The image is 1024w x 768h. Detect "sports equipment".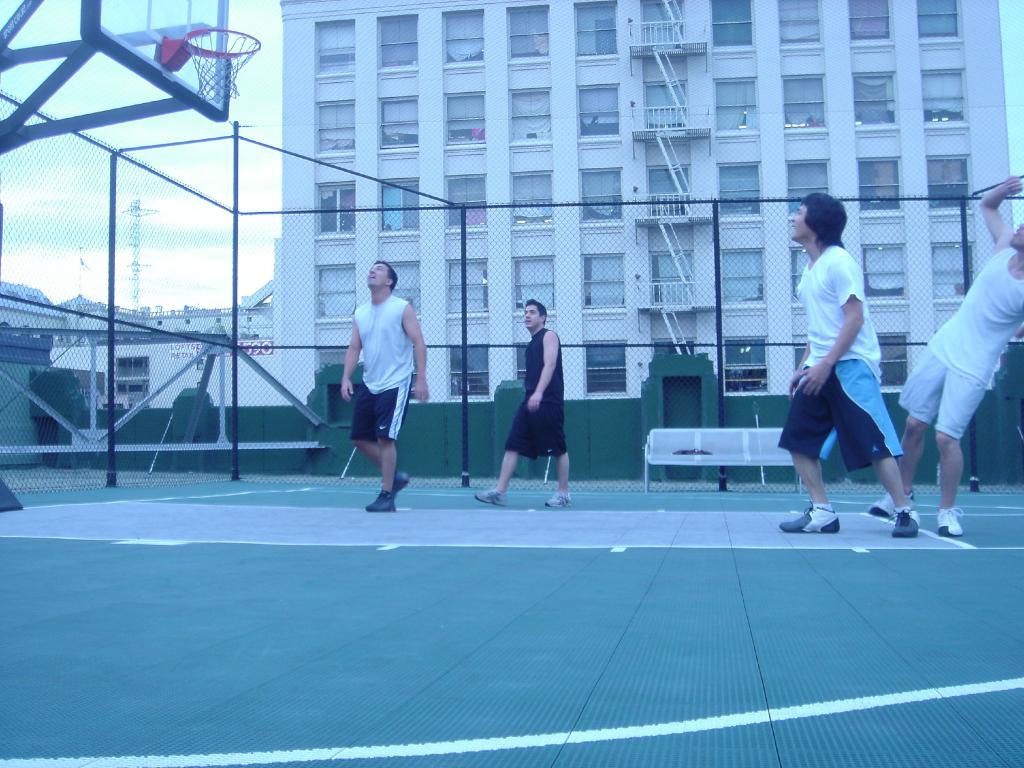
Detection: 933, 508, 964, 540.
